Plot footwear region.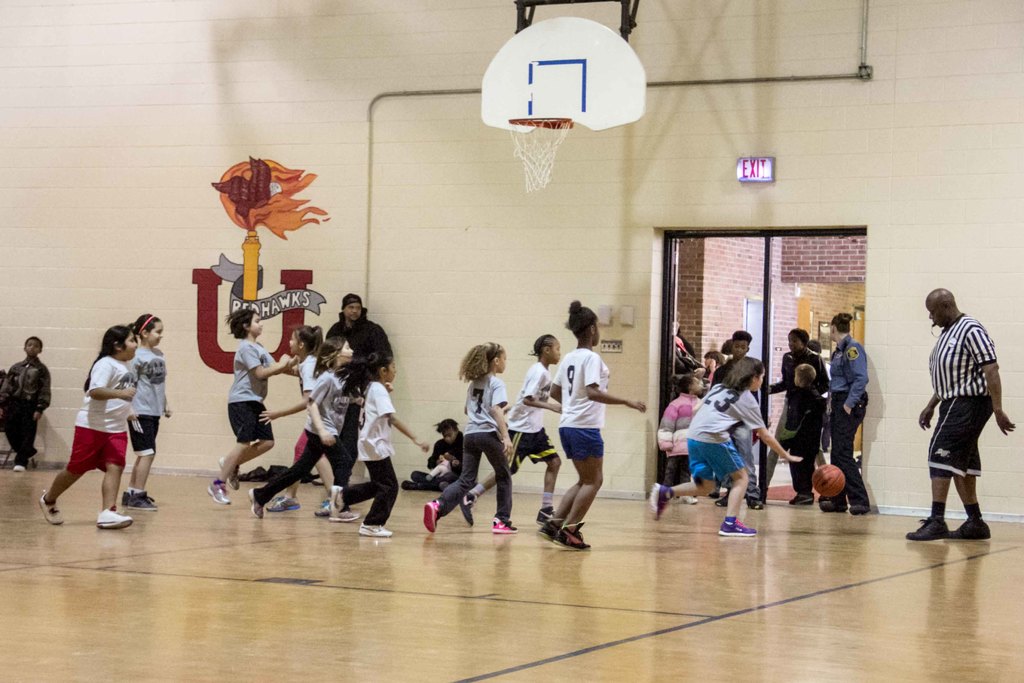
Plotted at left=336, top=507, right=357, bottom=517.
